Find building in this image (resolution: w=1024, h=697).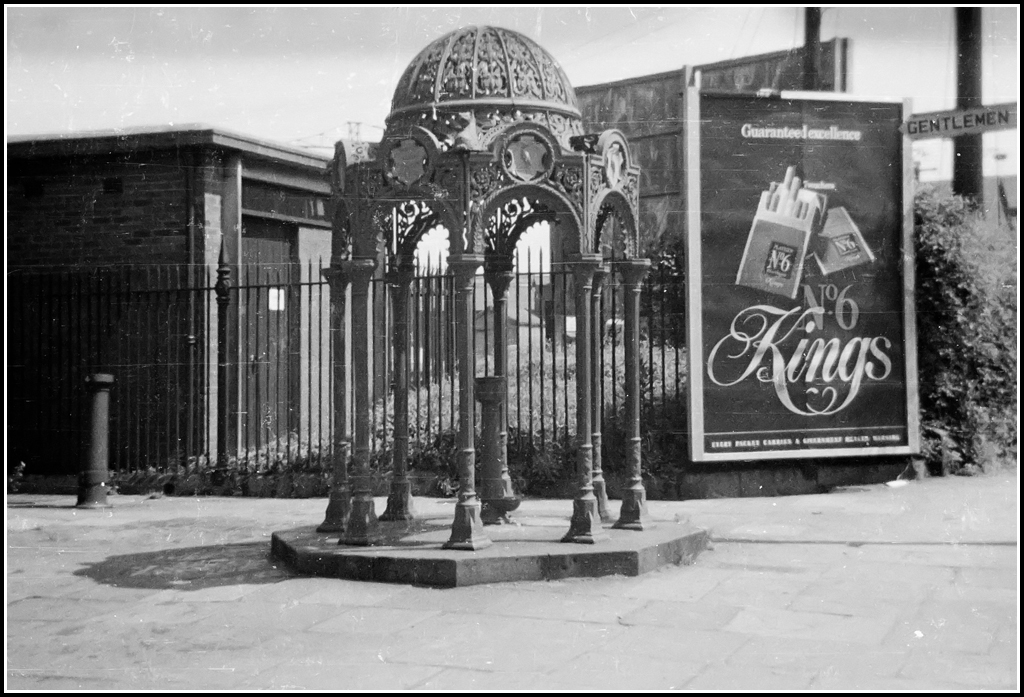
[5, 117, 400, 480].
